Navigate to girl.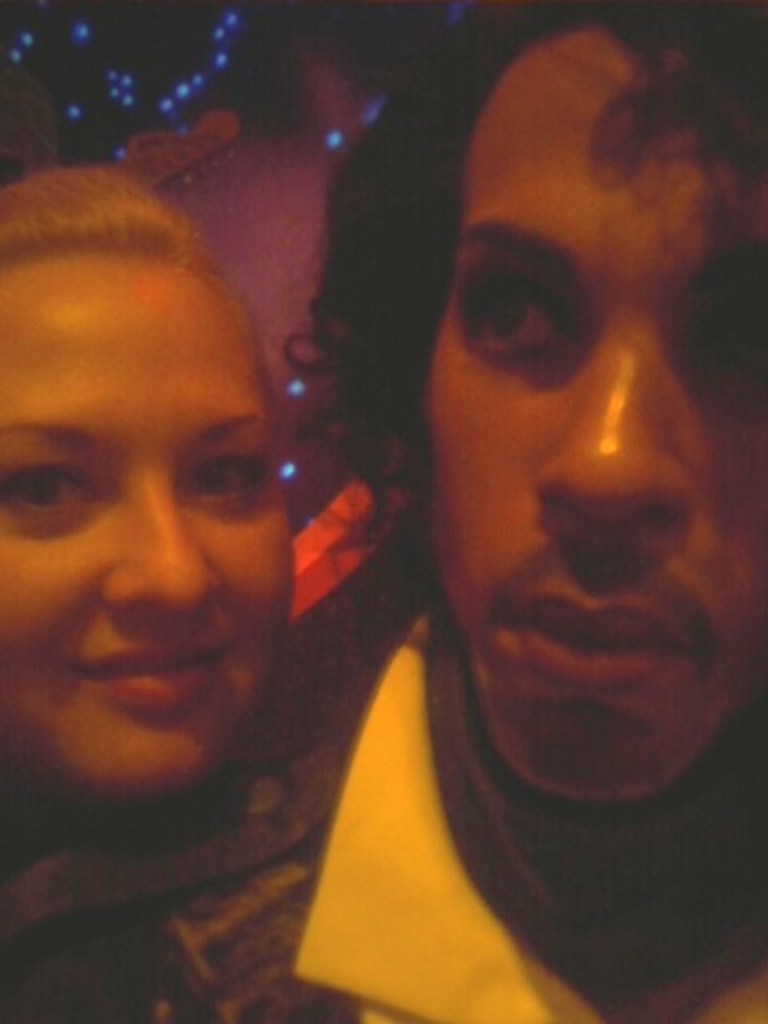
Navigation target: bbox=[0, 165, 298, 813].
